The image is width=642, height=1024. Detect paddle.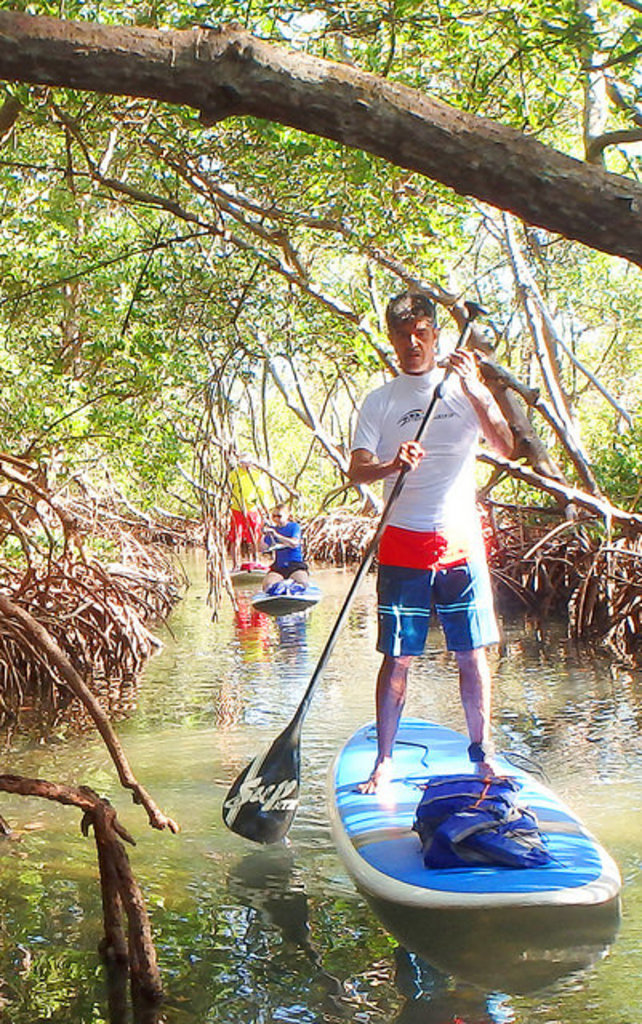
Detection: [left=240, top=474, right=274, bottom=550].
